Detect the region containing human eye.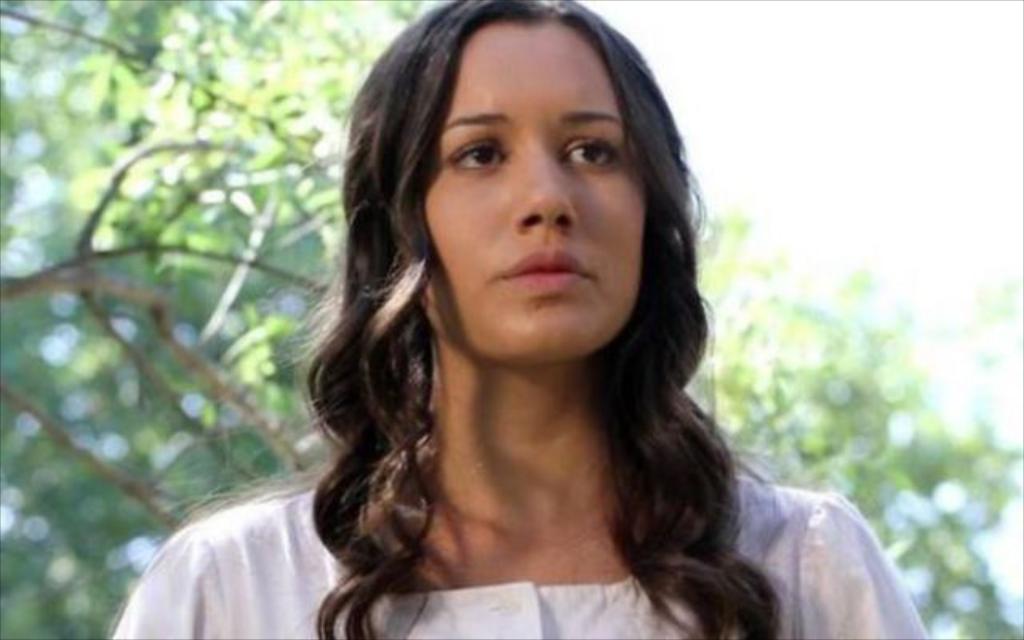
558 126 627 176.
